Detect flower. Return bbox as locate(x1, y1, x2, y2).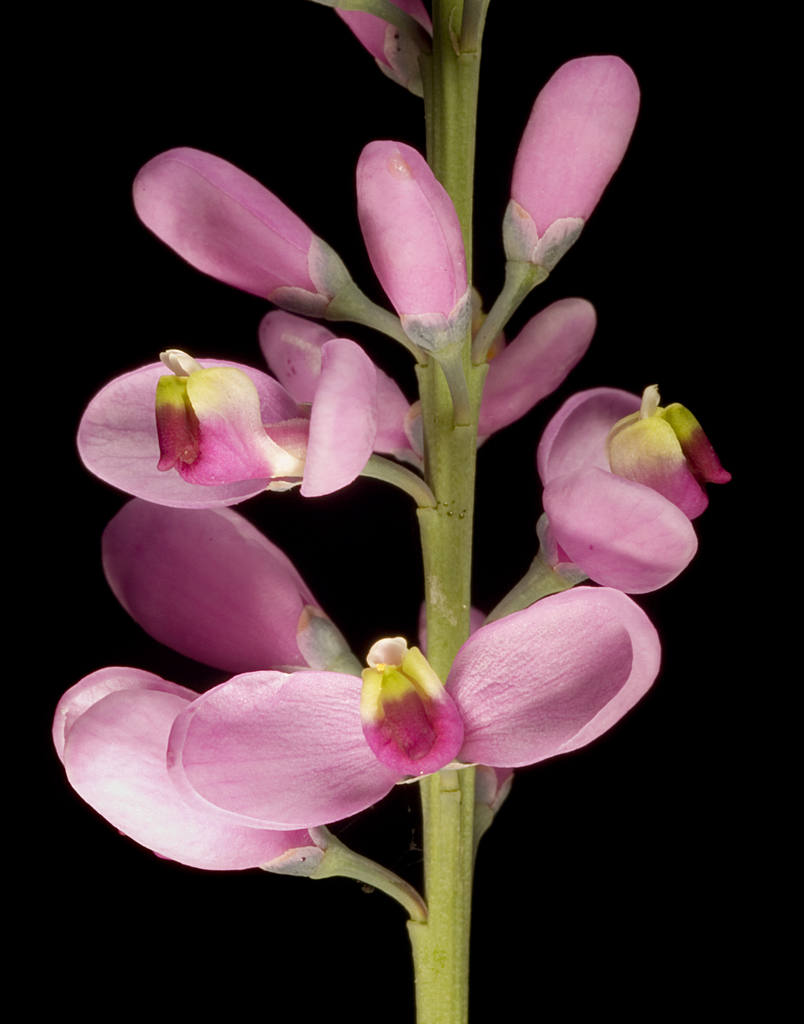
locate(323, 0, 431, 108).
